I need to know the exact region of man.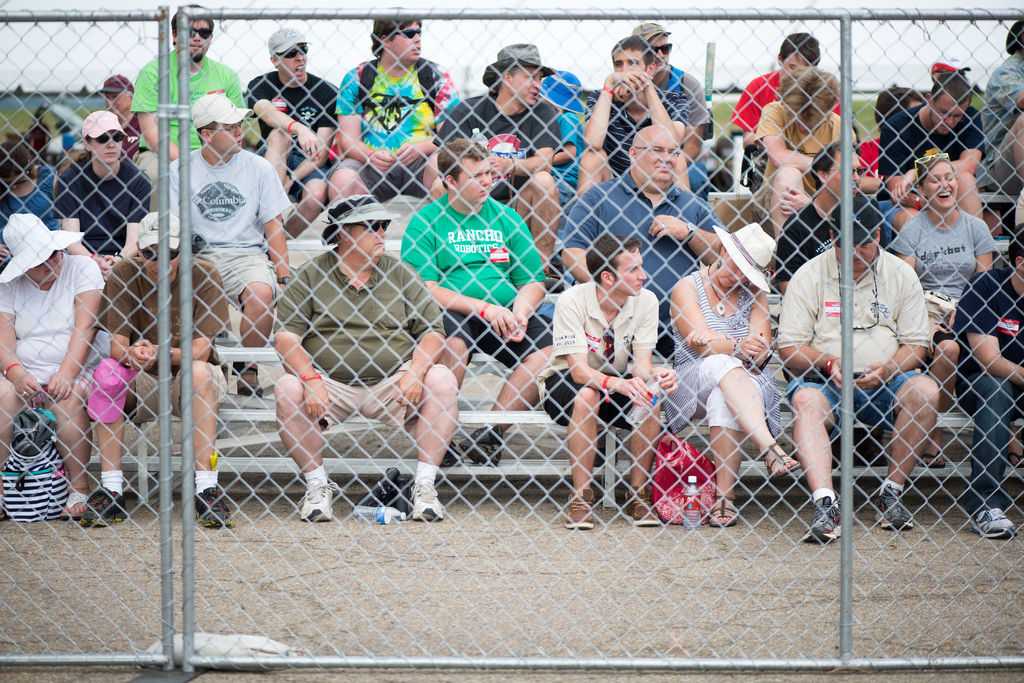
Region: 243, 22, 342, 235.
